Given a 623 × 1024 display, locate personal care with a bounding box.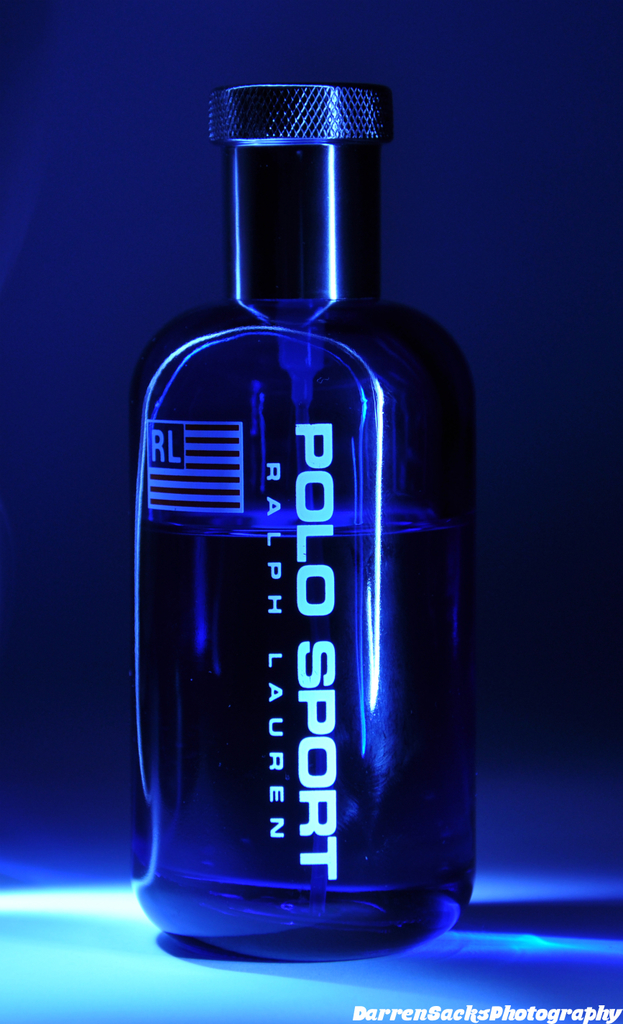
Located: BBox(134, 101, 471, 955).
